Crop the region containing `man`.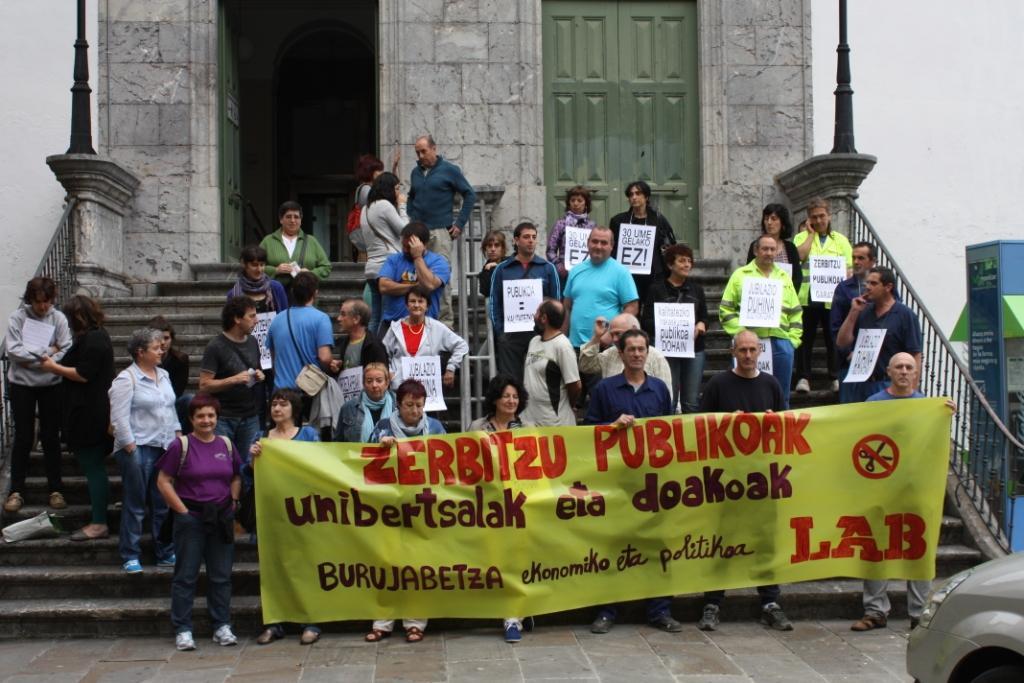
Crop region: <bbox>828, 267, 928, 419</bbox>.
